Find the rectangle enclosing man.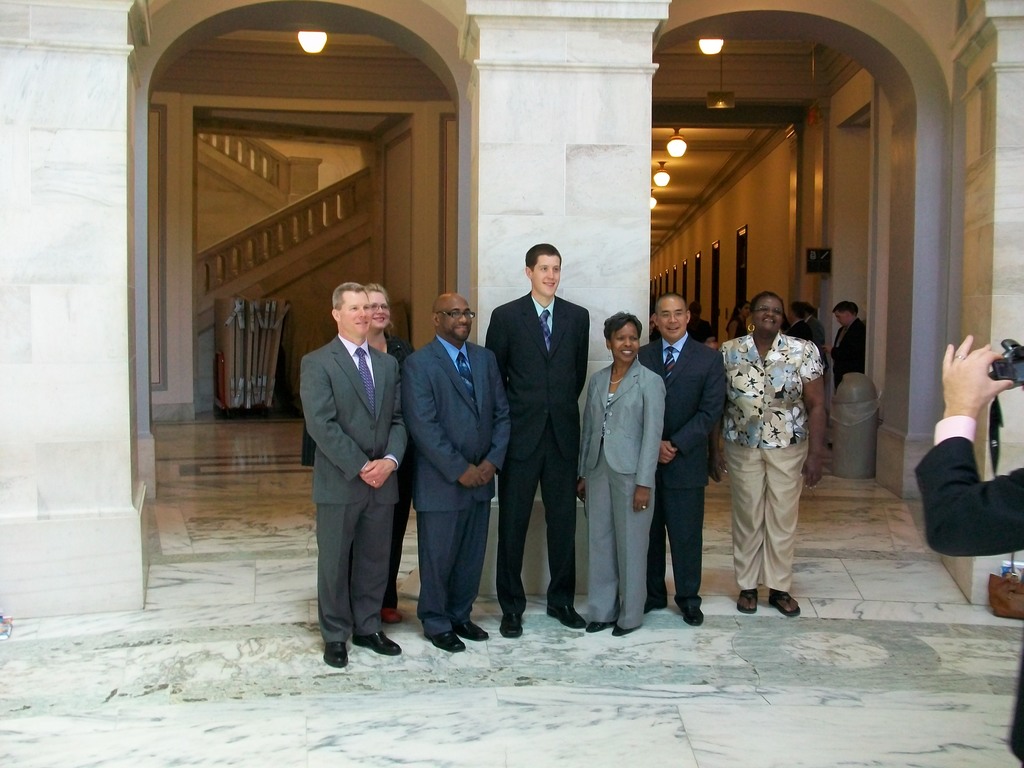
left=784, top=301, right=812, bottom=338.
